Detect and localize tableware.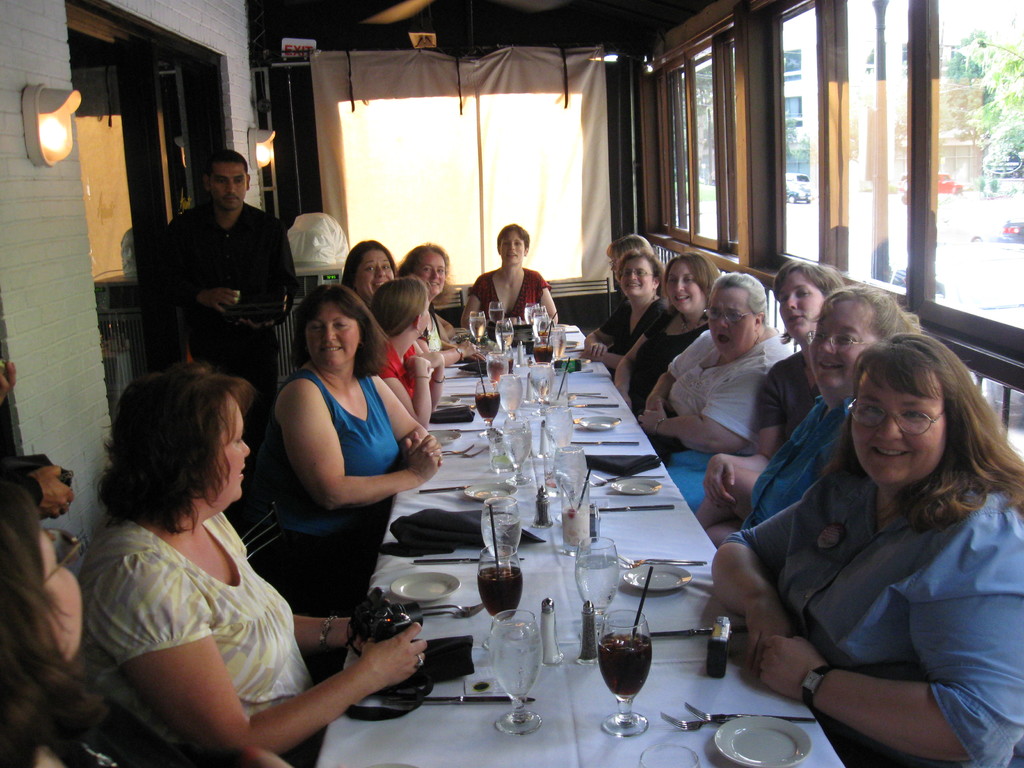
Localized at BBox(466, 484, 515, 500).
